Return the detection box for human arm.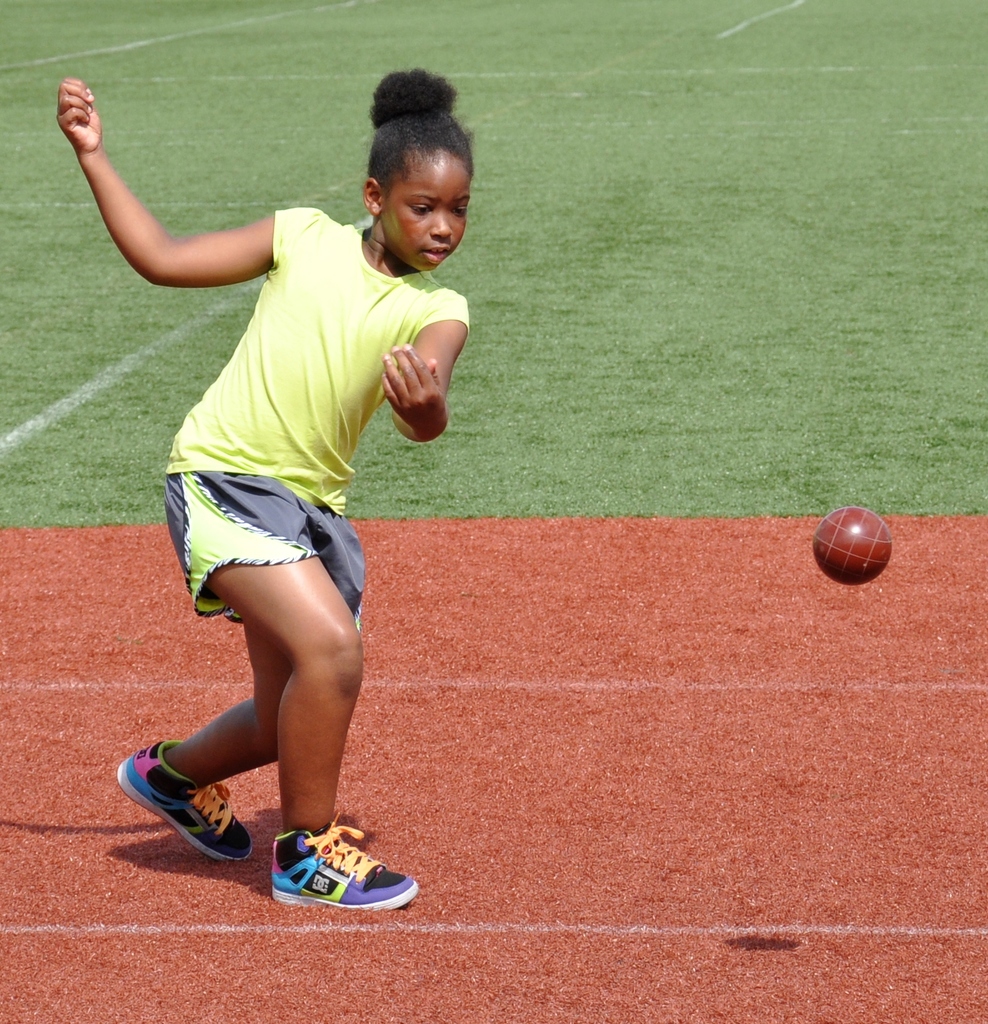
select_region(375, 283, 469, 444).
